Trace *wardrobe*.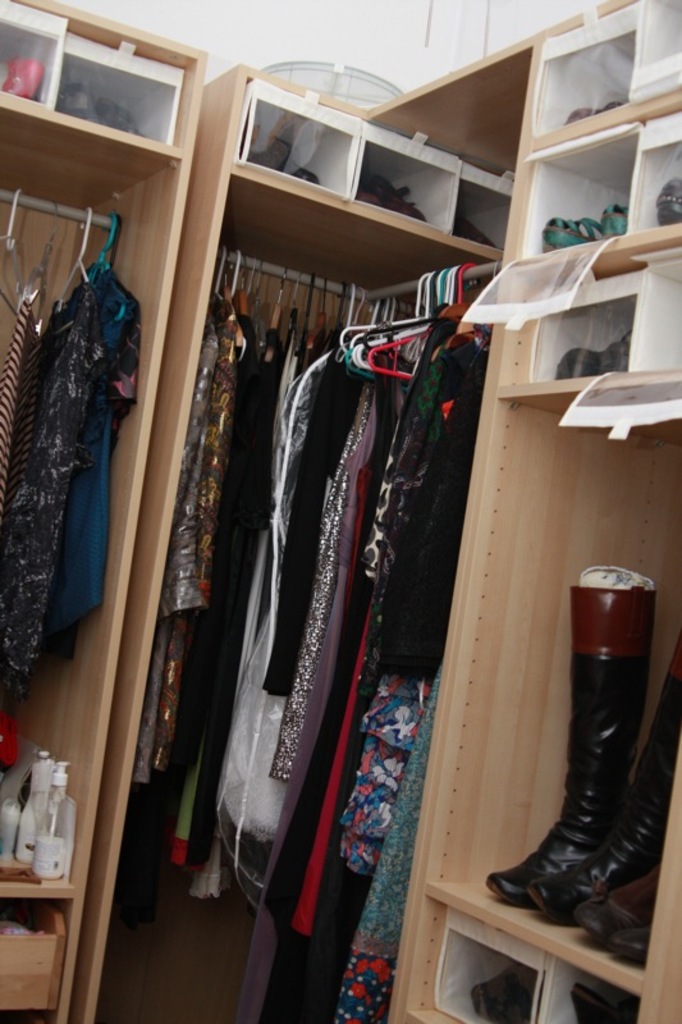
Traced to <box>0,0,681,1023</box>.
